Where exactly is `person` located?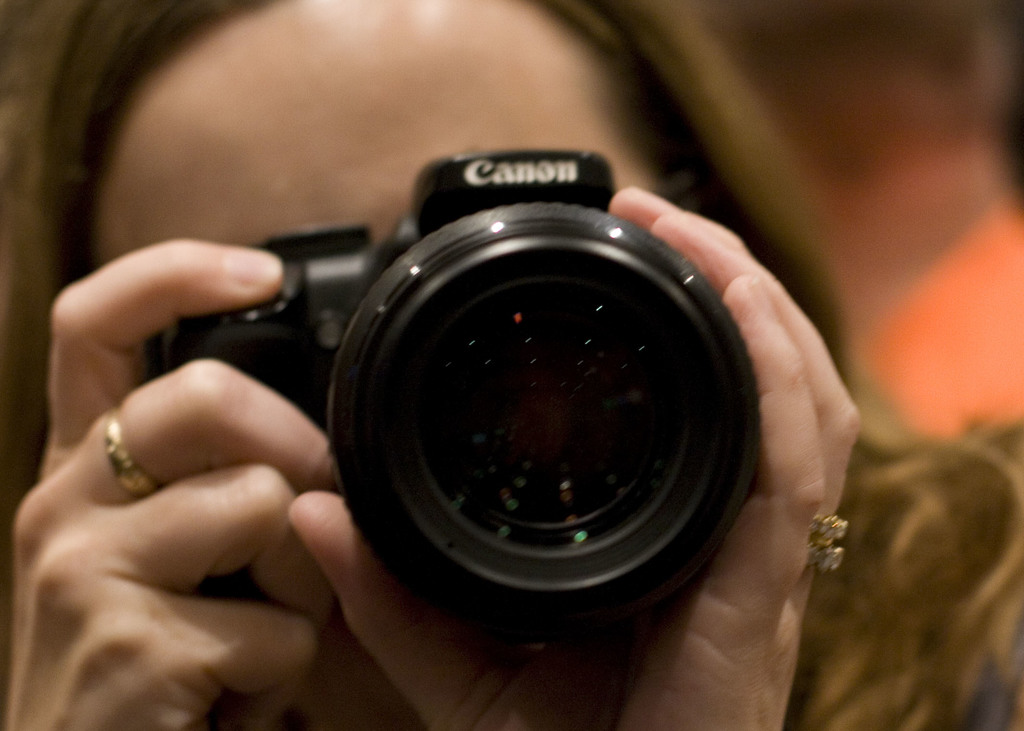
Its bounding box is [2,3,1023,730].
